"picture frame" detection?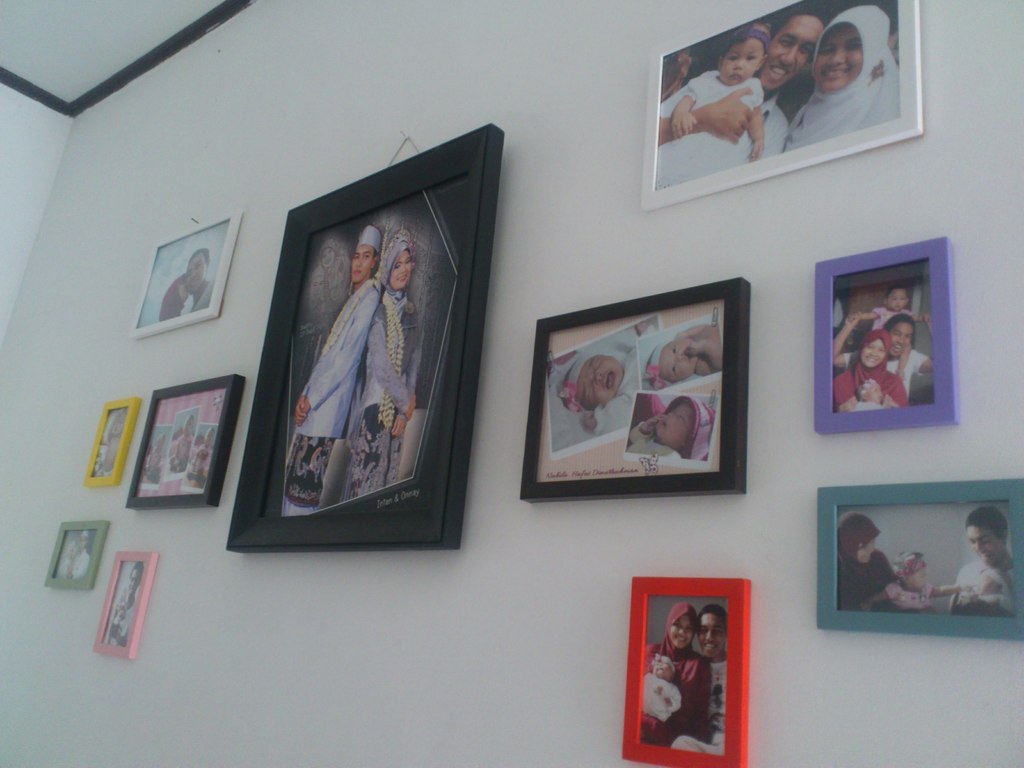
rect(79, 398, 141, 484)
